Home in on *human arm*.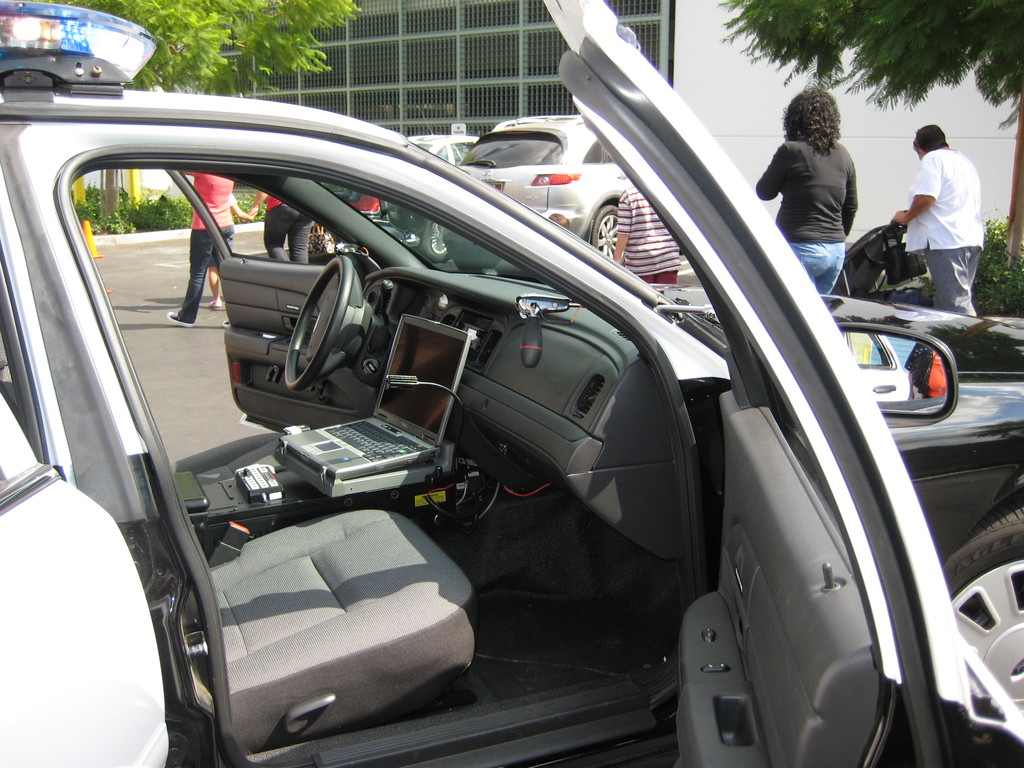
Homed in at (left=245, top=186, right=269, bottom=218).
